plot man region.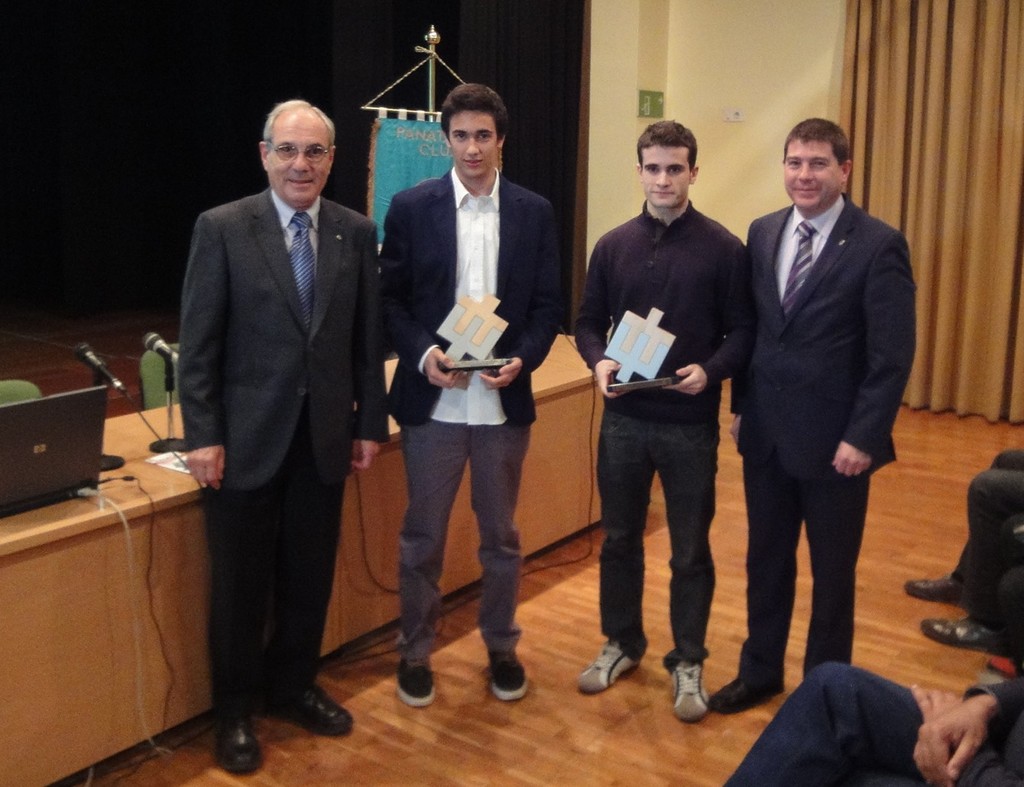
Plotted at left=716, top=113, right=922, bottom=718.
